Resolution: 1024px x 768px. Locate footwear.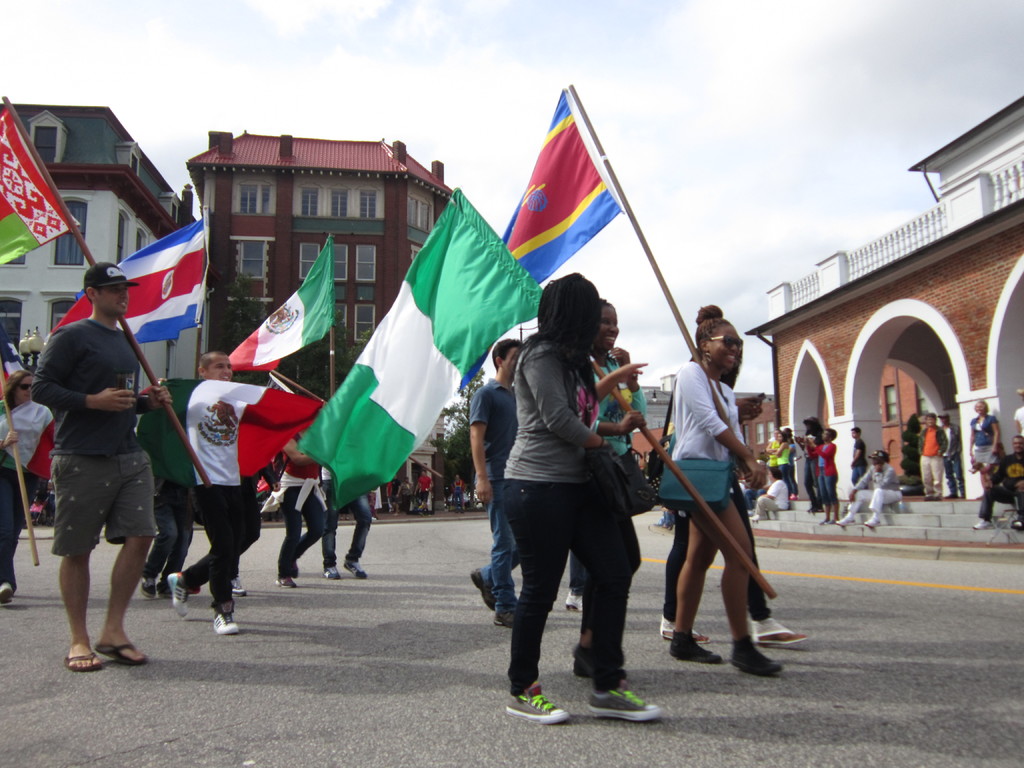
488, 607, 520, 628.
